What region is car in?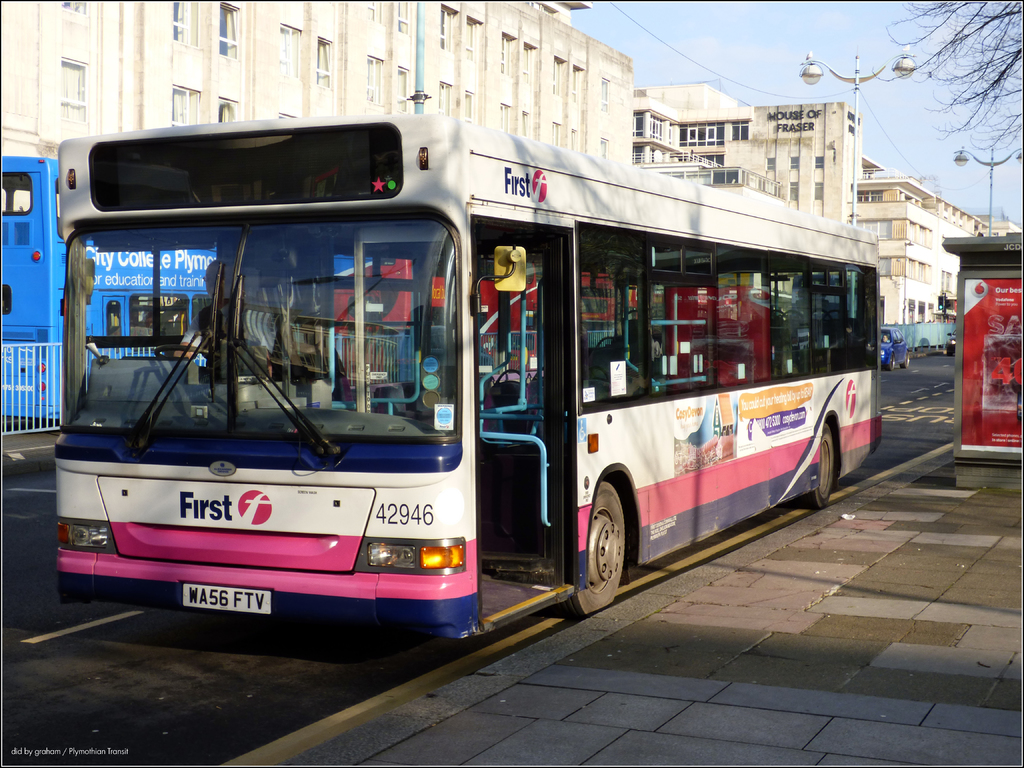
box=[944, 331, 957, 357].
